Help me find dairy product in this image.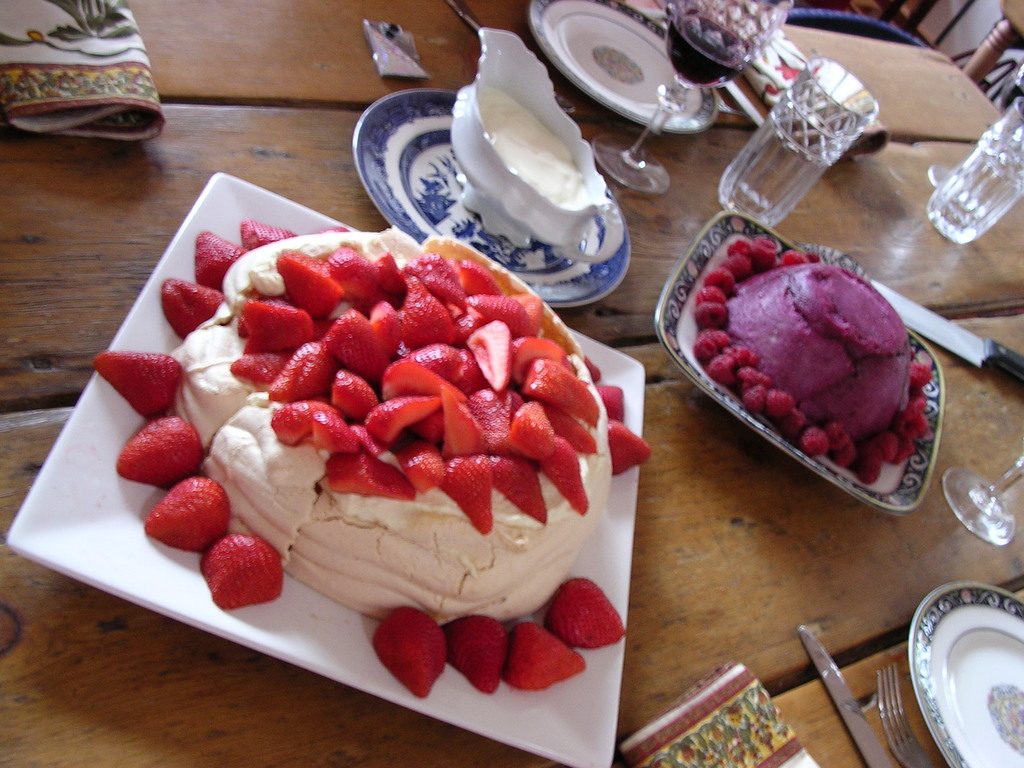
Found it: bbox(129, 232, 639, 686).
